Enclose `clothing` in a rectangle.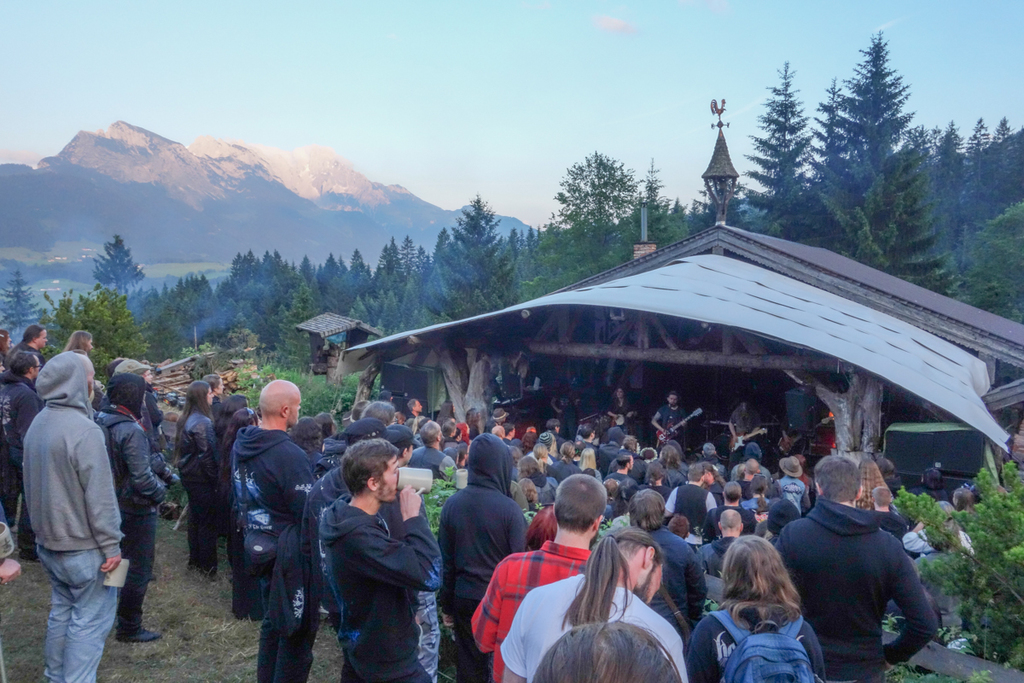
region(553, 433, 565, 449).
